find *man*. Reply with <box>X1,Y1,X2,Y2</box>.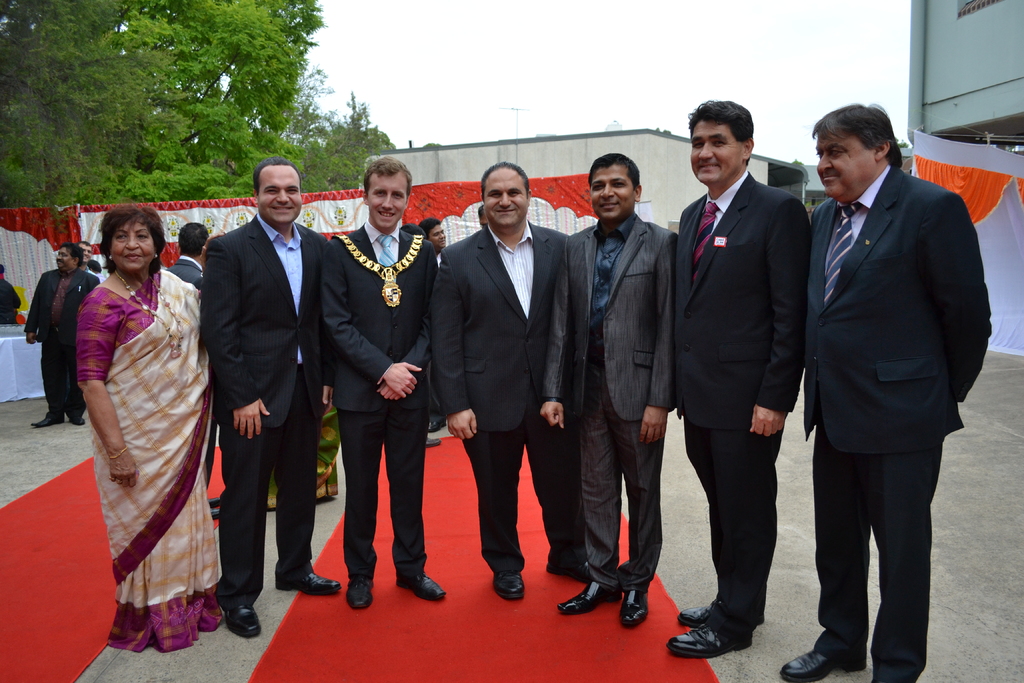
<box>168,219,225,514</box>.
